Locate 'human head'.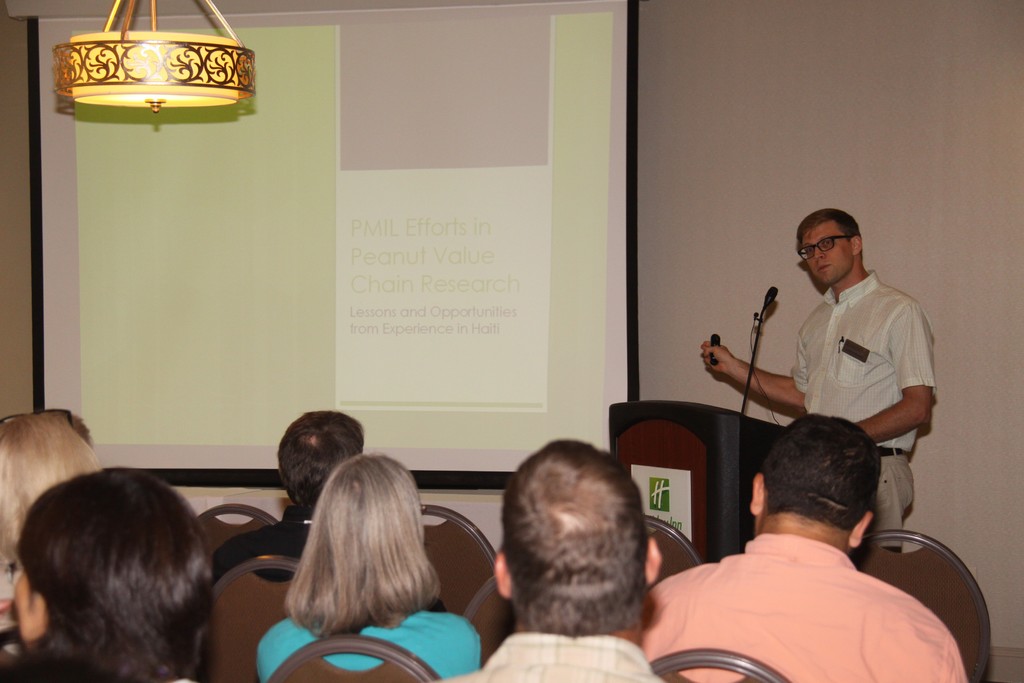
Bounding box: [0,409,97,568].
